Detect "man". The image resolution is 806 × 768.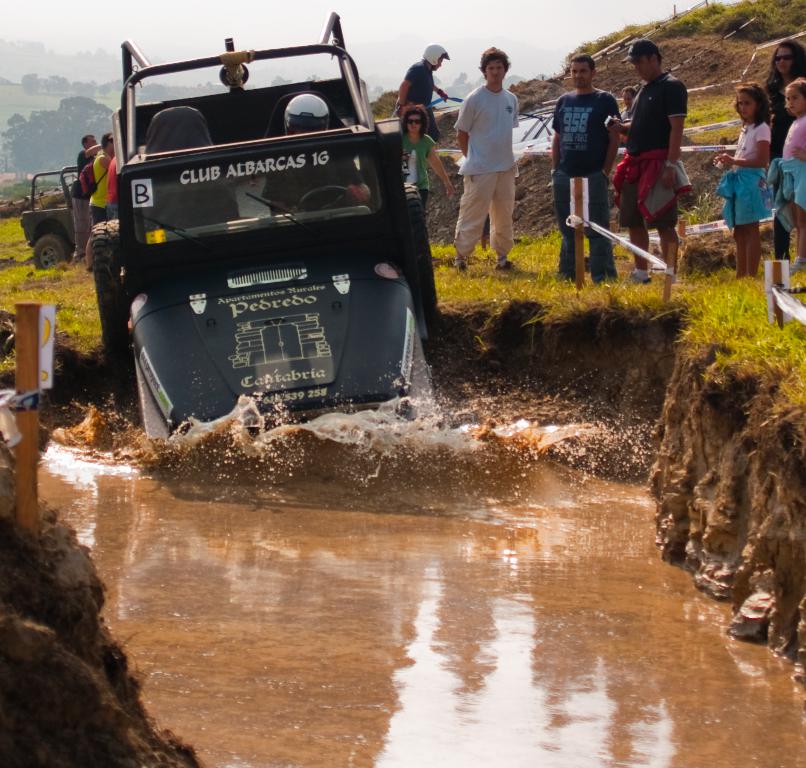
locate(611, 44, 690, 282).
